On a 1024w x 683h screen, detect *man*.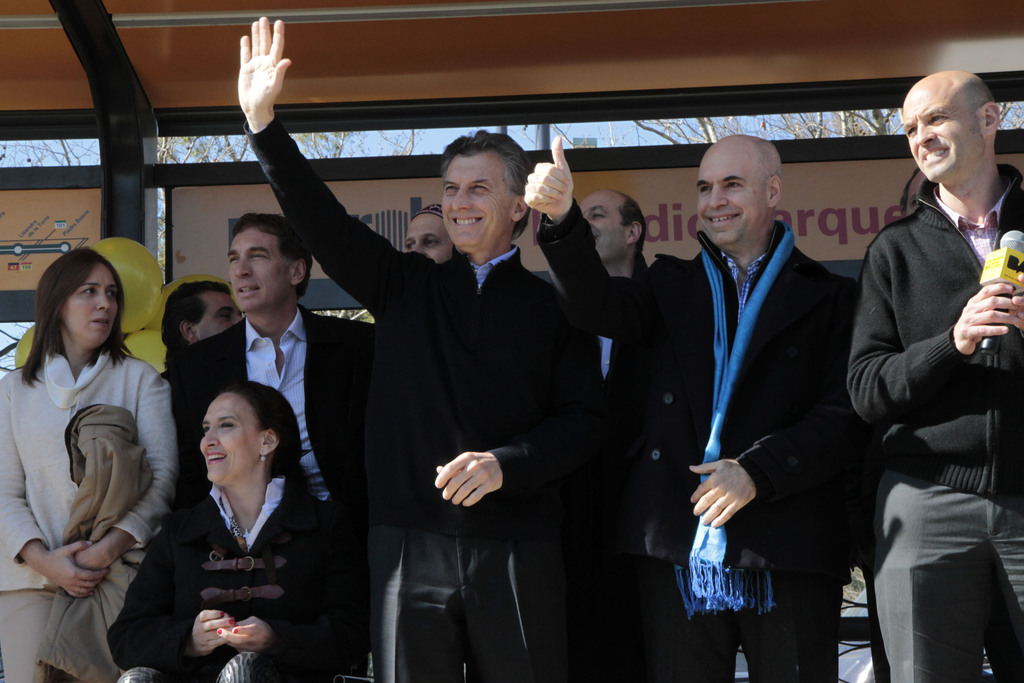
<region>524, 129, 847, 682</region>.
